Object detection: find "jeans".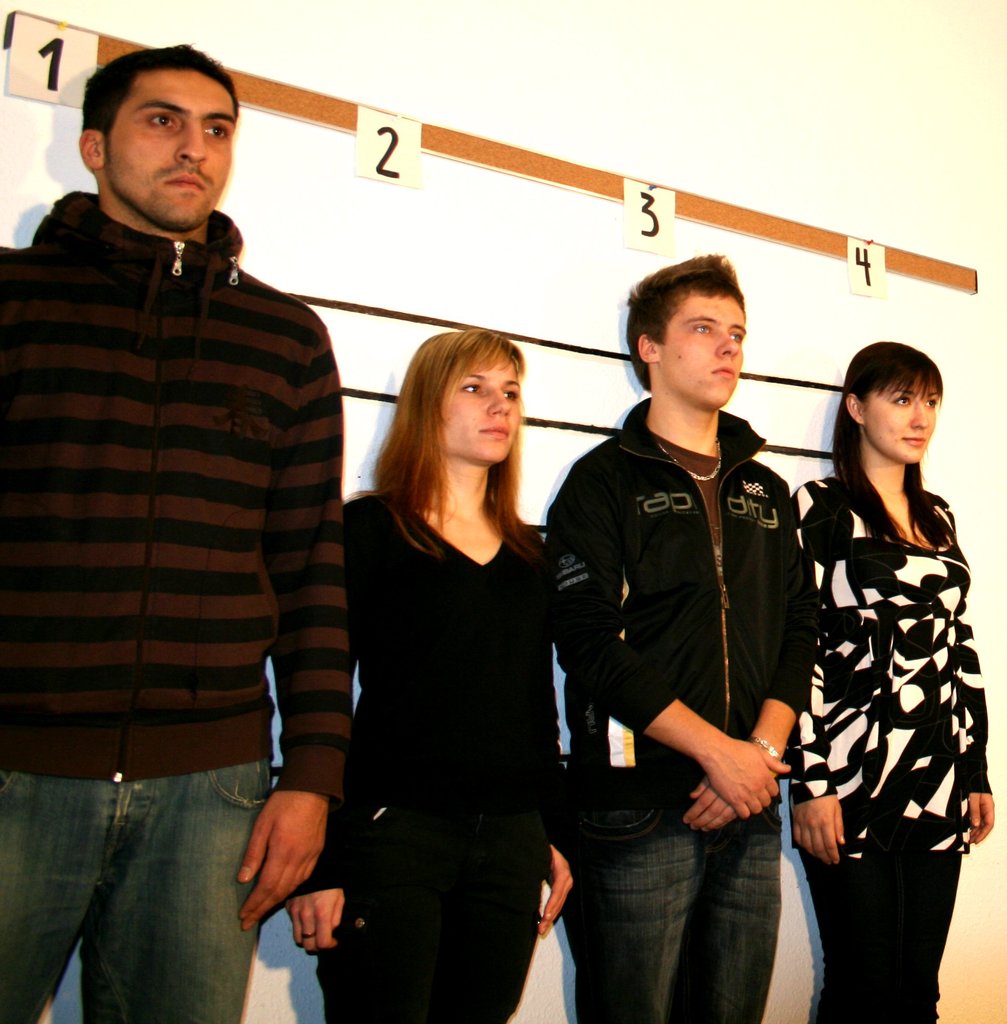
box=[563, 774, 818, 1012].
